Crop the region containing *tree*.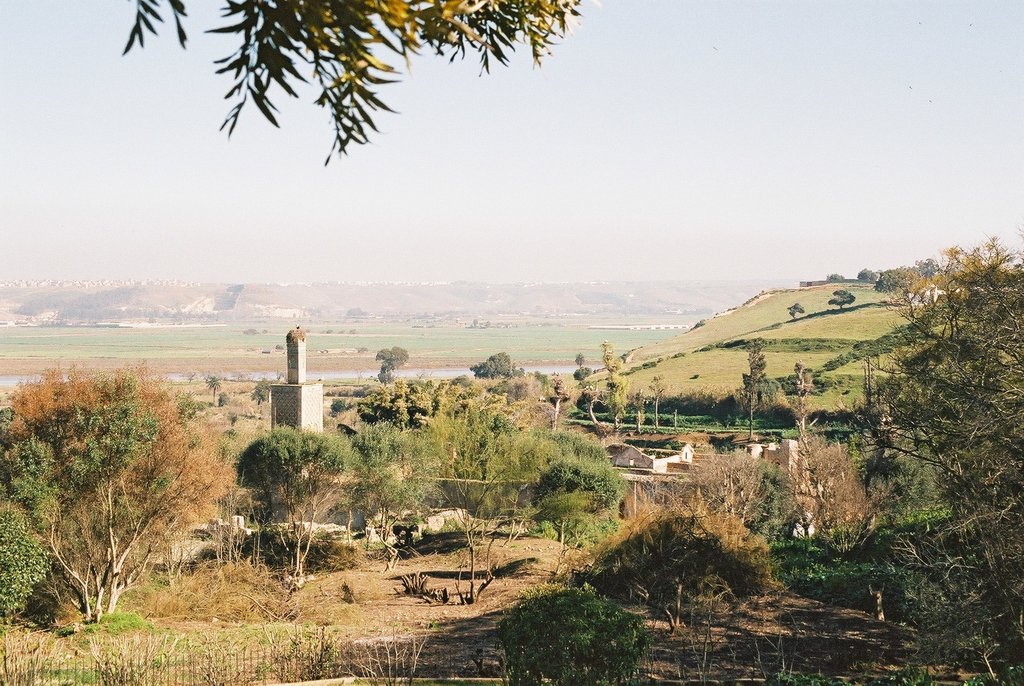
Crop region: [x1=741, y1=339, x2=771, y2=441].
